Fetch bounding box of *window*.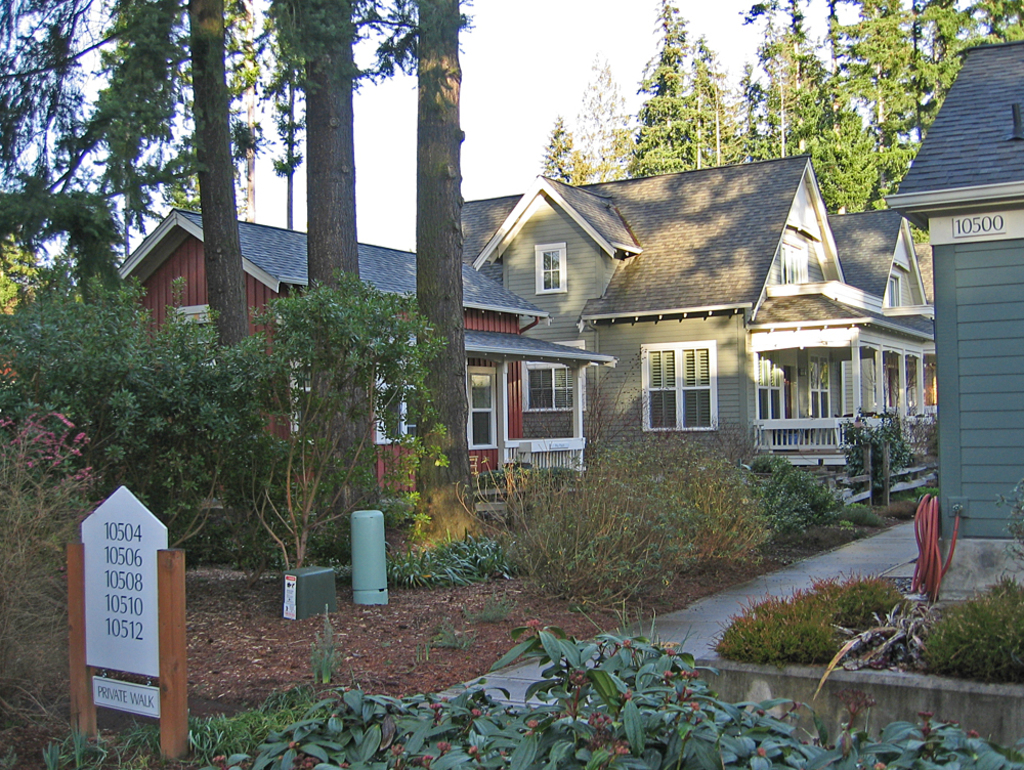
Bbox: pyautogui.locateOnScreen(639, 345, 720, 429).
